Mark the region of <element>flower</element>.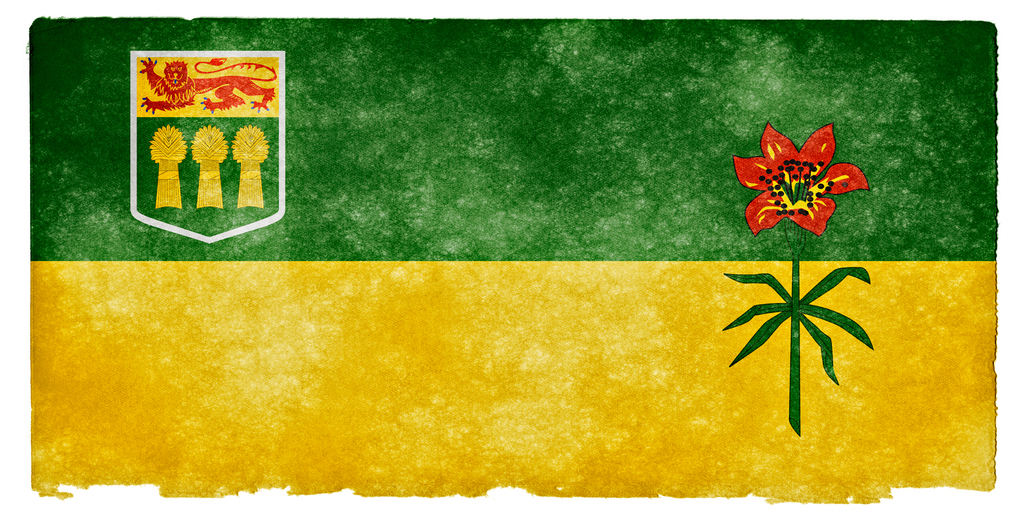
Region: x1=731 y1=116 x2=869 y2=243.
